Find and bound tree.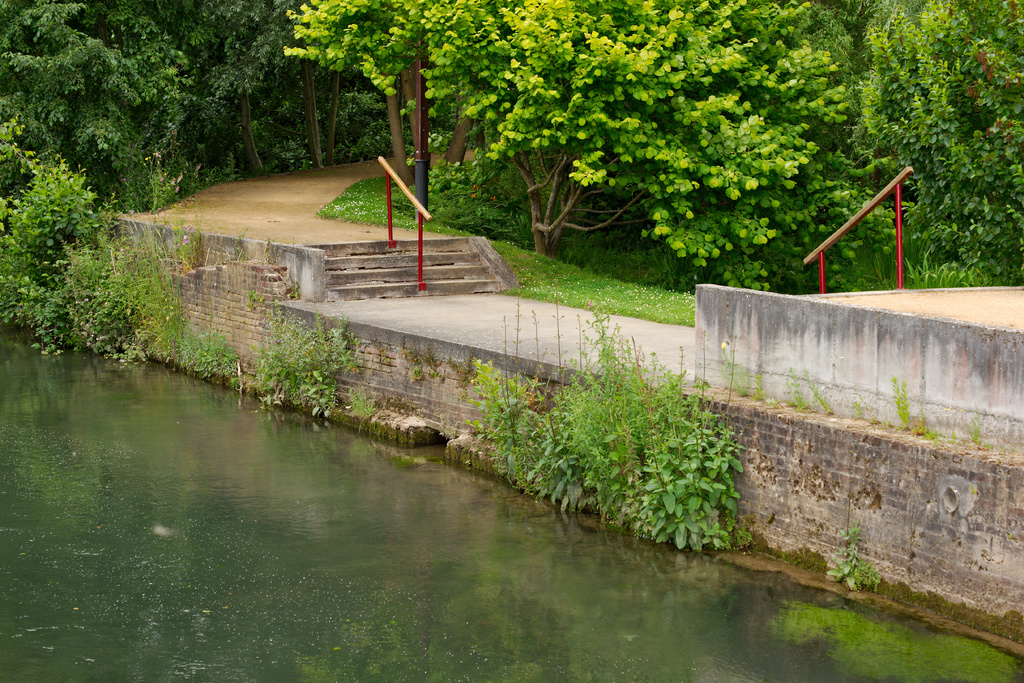
Bound: x1=0 y1=0 x2=482 y2=375.
